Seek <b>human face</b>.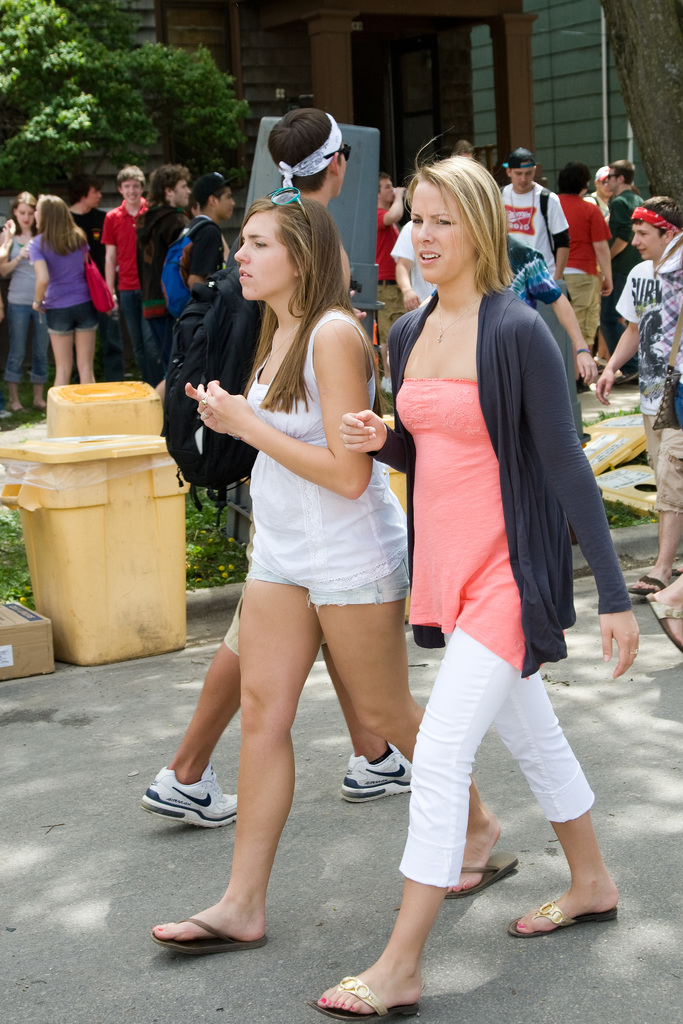
x1=229 y1=207 x2=292 y2=300.
